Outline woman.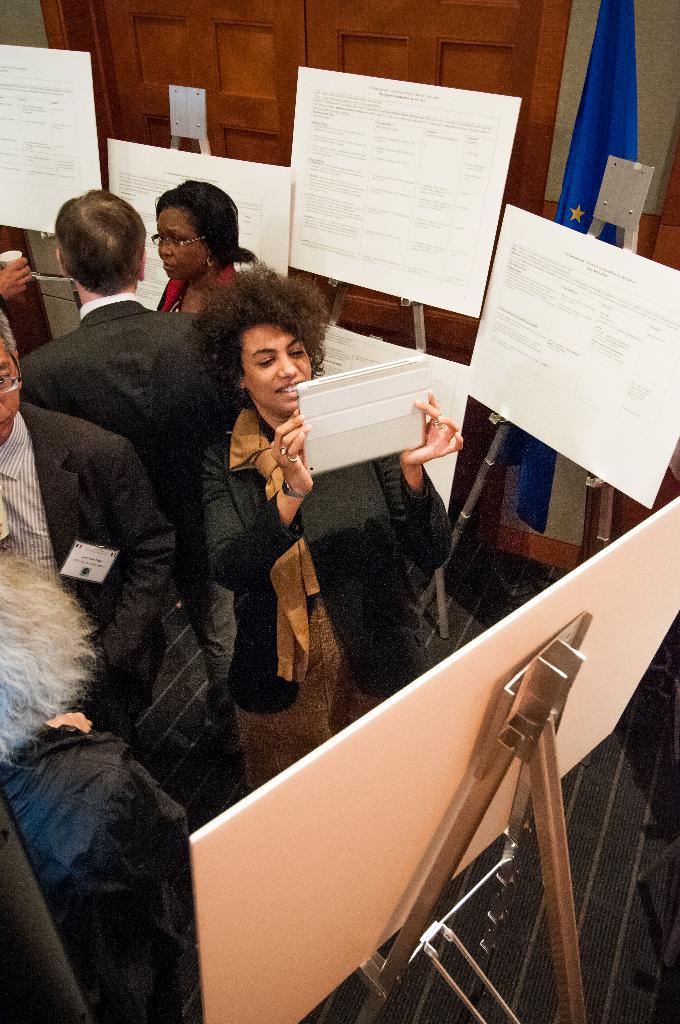
Outline: locate(0, 552, 191, 1023).
